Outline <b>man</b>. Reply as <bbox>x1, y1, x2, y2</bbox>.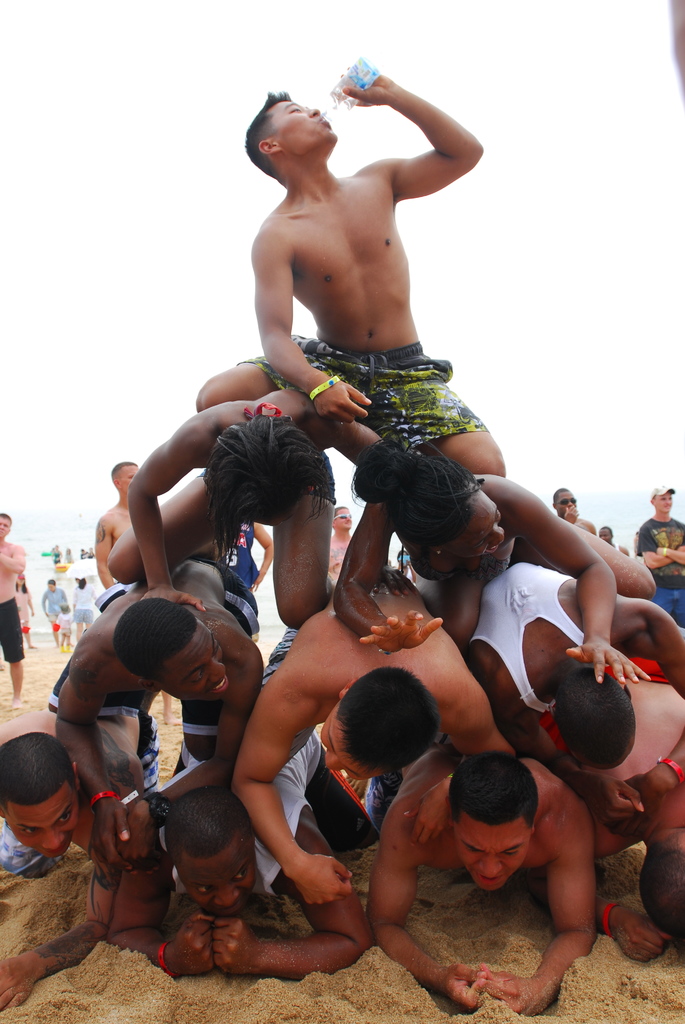
<bbox>45, 555, 265, 886</bbox>.
